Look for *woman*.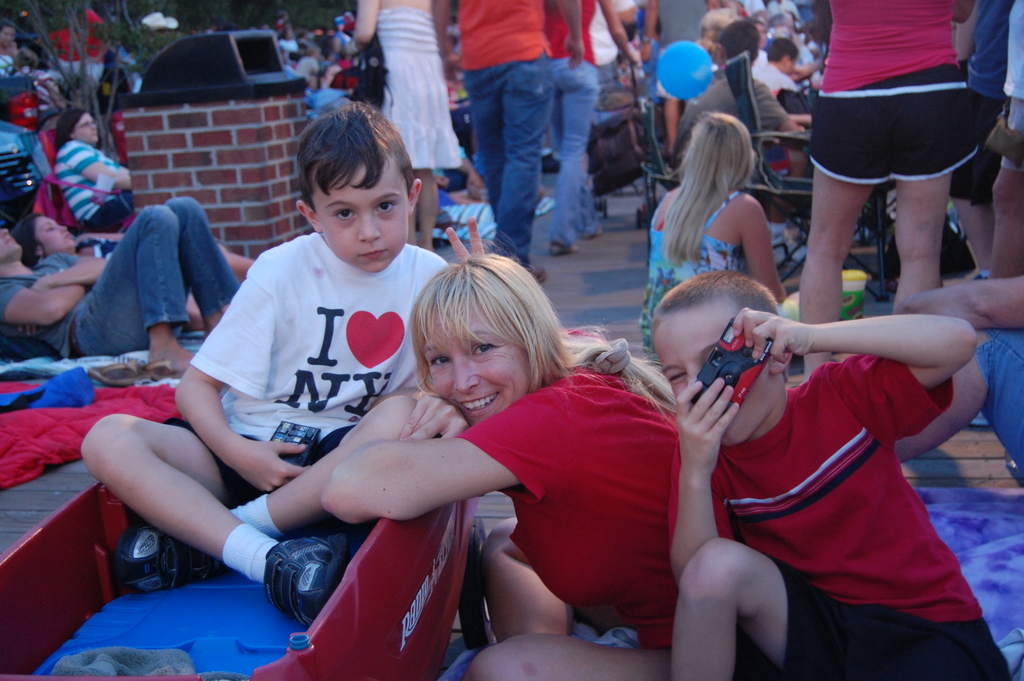
Found: <box>543,0,639,258</box>.
